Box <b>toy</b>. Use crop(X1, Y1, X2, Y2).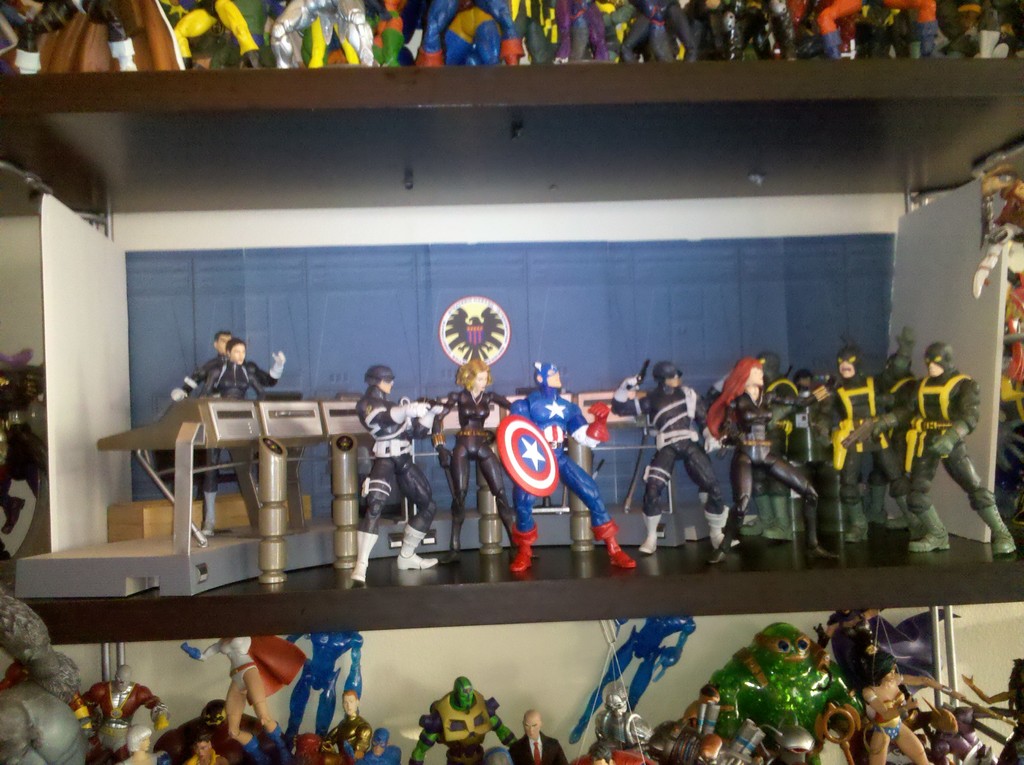
crop(195, 331, 282, 533).
